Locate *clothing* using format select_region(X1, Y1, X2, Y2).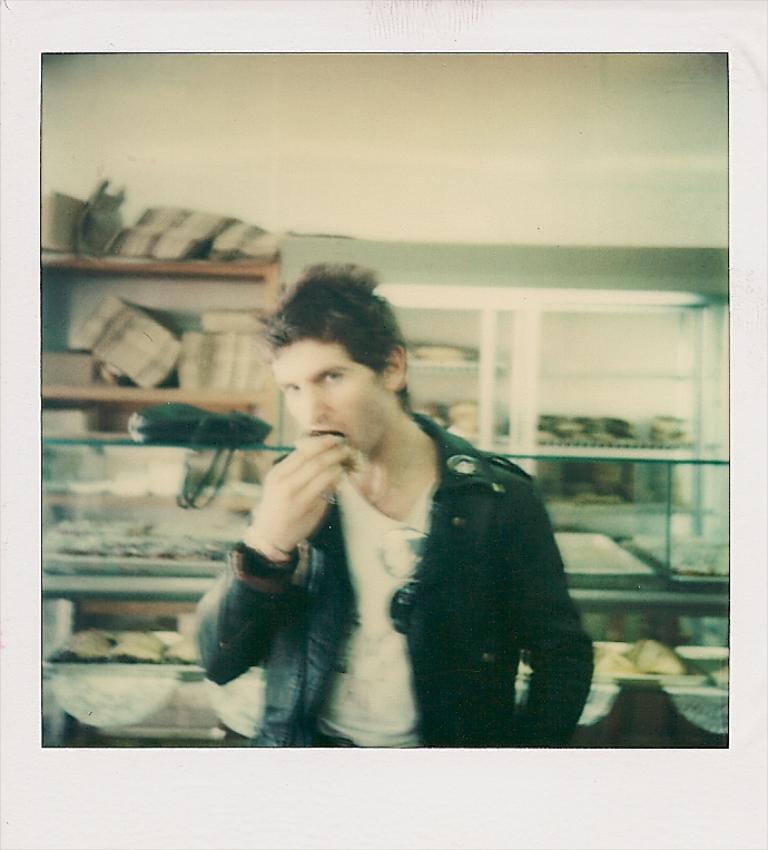
select_region(184, 370, 605, 762).
